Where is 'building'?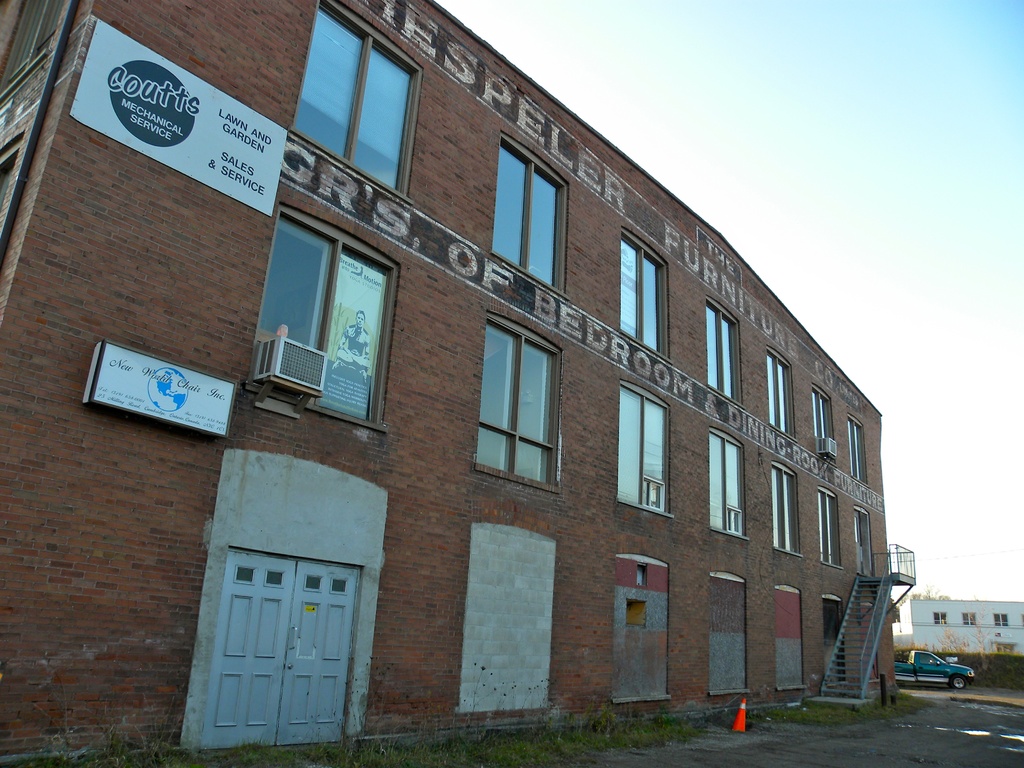
BBox(0, 0, 916, 761).
